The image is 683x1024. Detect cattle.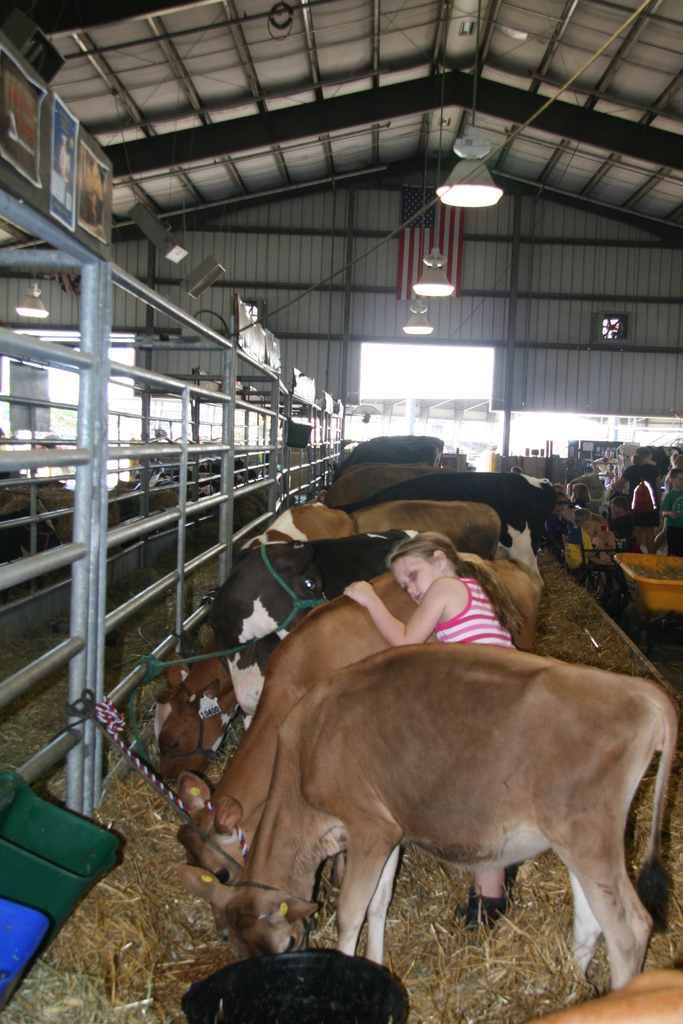
Detection: [374,471,560,581].
